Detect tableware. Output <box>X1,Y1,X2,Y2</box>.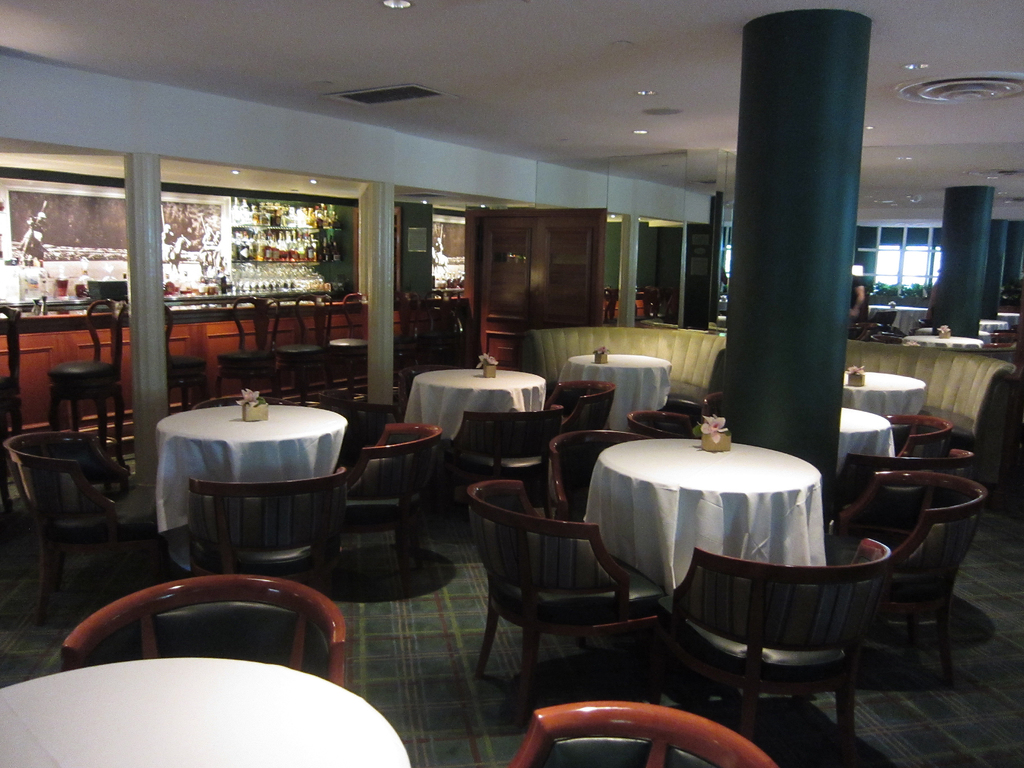
<box>4,640,397,753</box>.
